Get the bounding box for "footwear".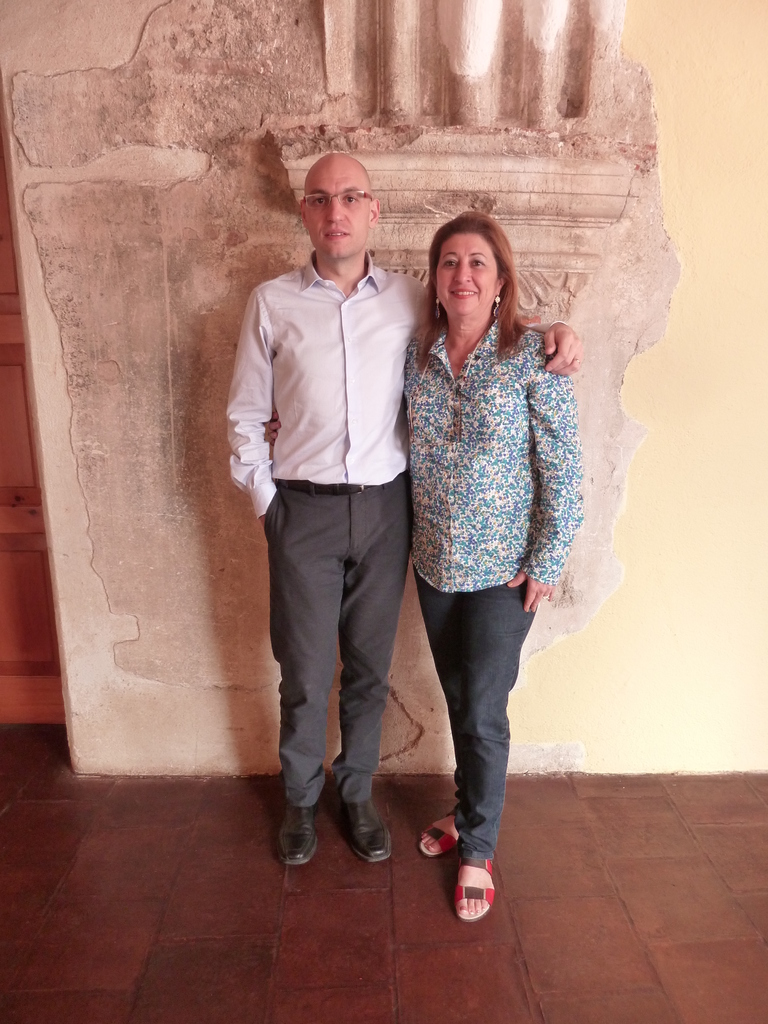
(x1=340, y1=802, x2=394, y2=860).
